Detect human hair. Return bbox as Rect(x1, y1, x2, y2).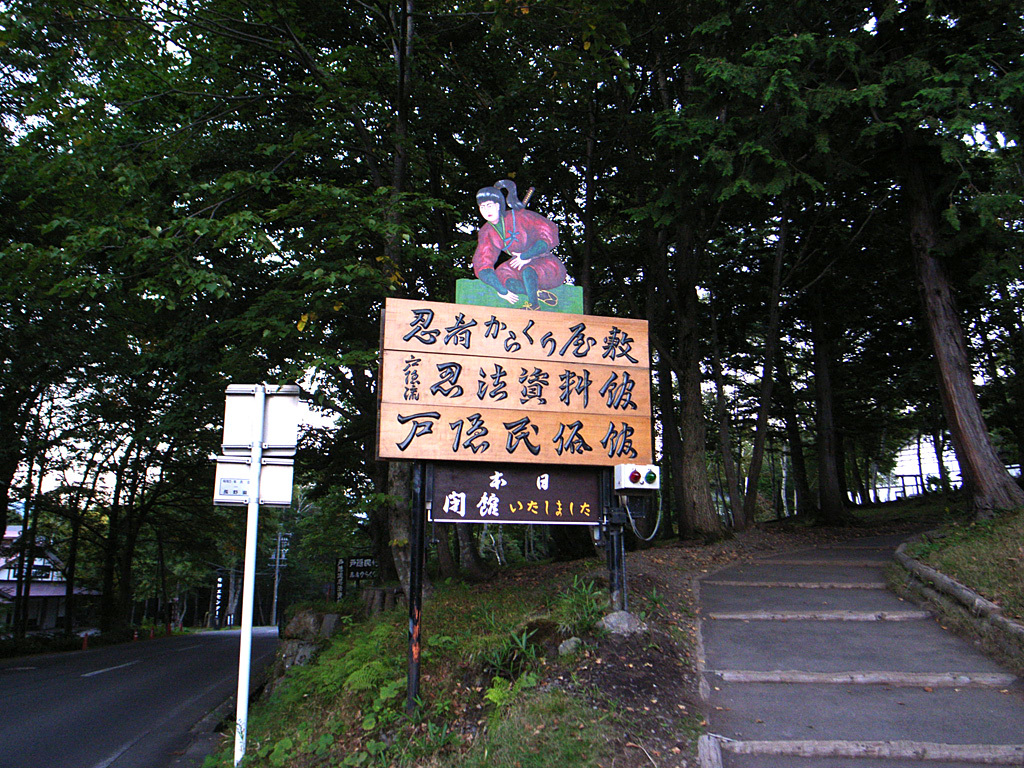
Rect(477, 179, 536, 215).
